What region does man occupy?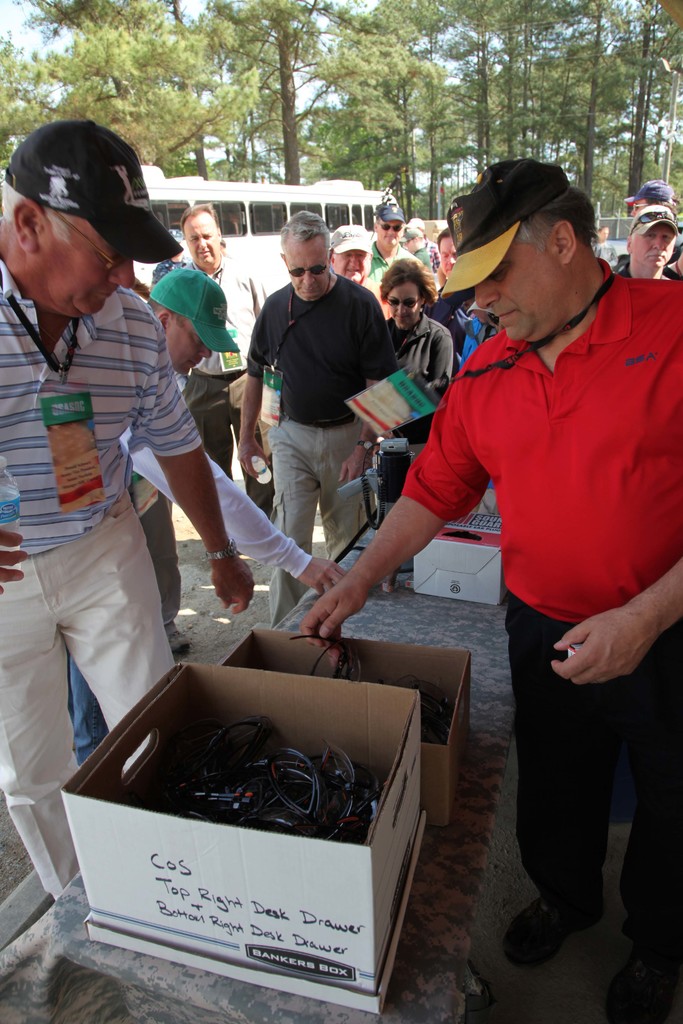
bbox=[377, 257, 451, 393].
